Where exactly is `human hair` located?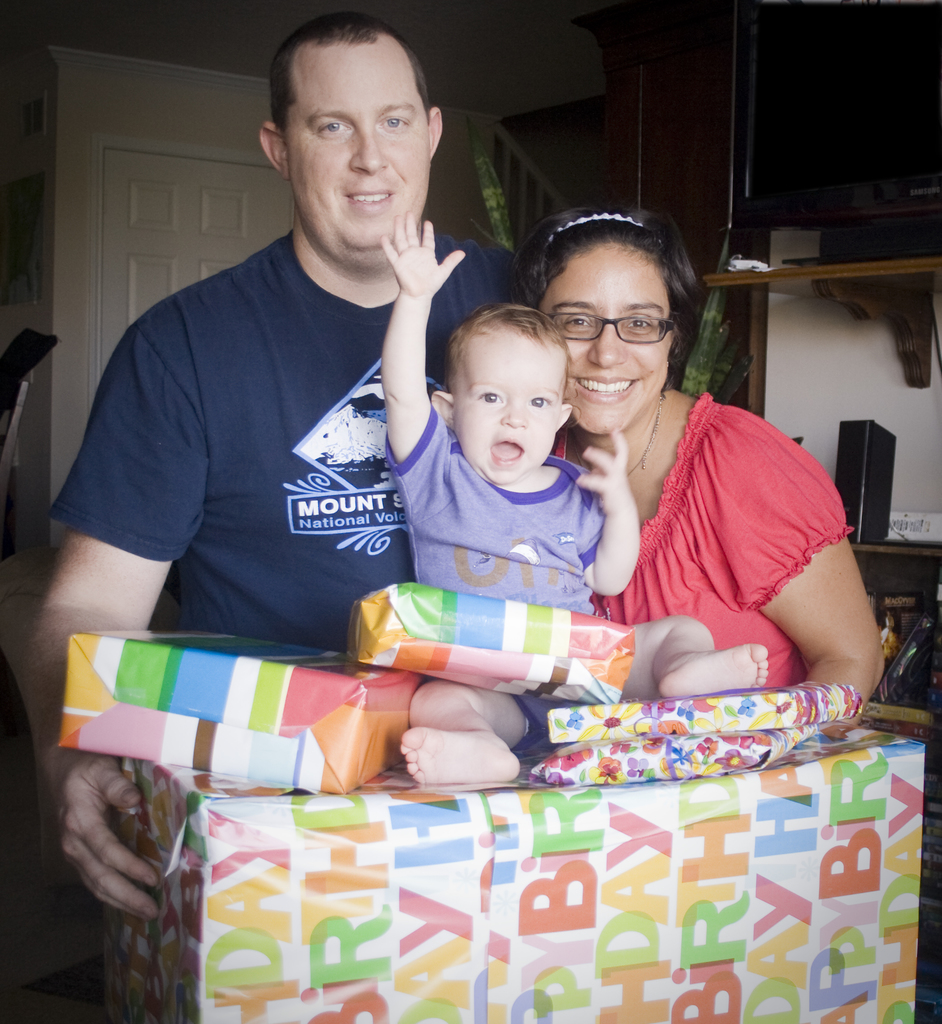
Its bounding box is select_region(524, 188, 712, 367).
